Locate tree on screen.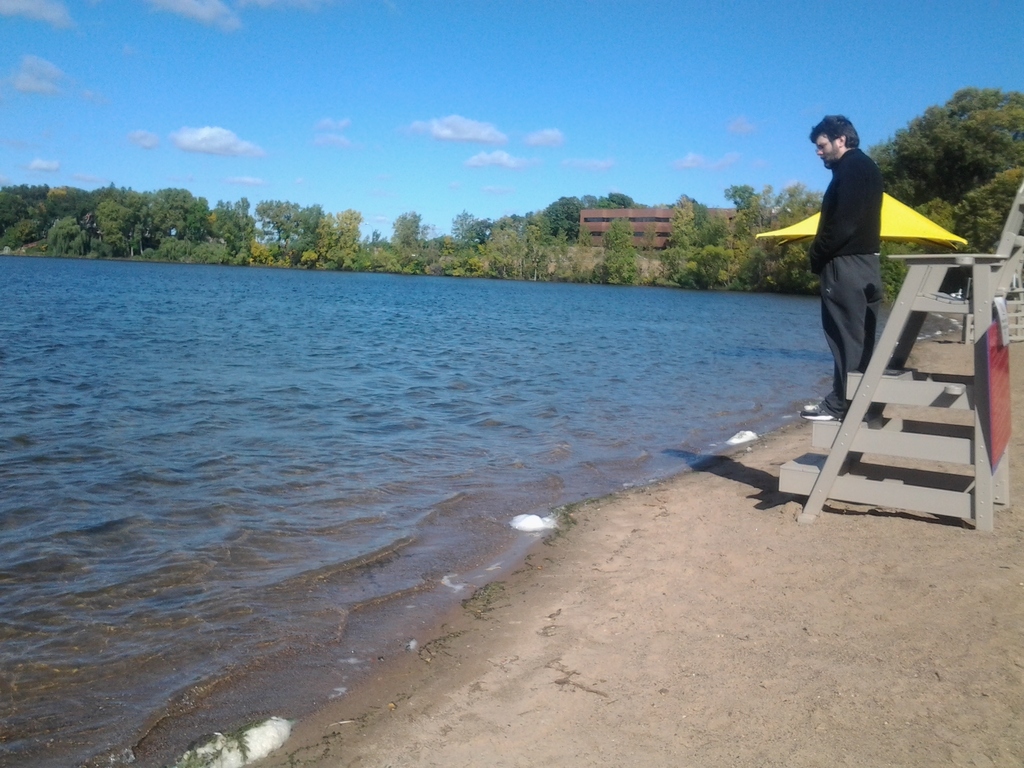
On screen at bbox=(727, 182, 822, 294).
